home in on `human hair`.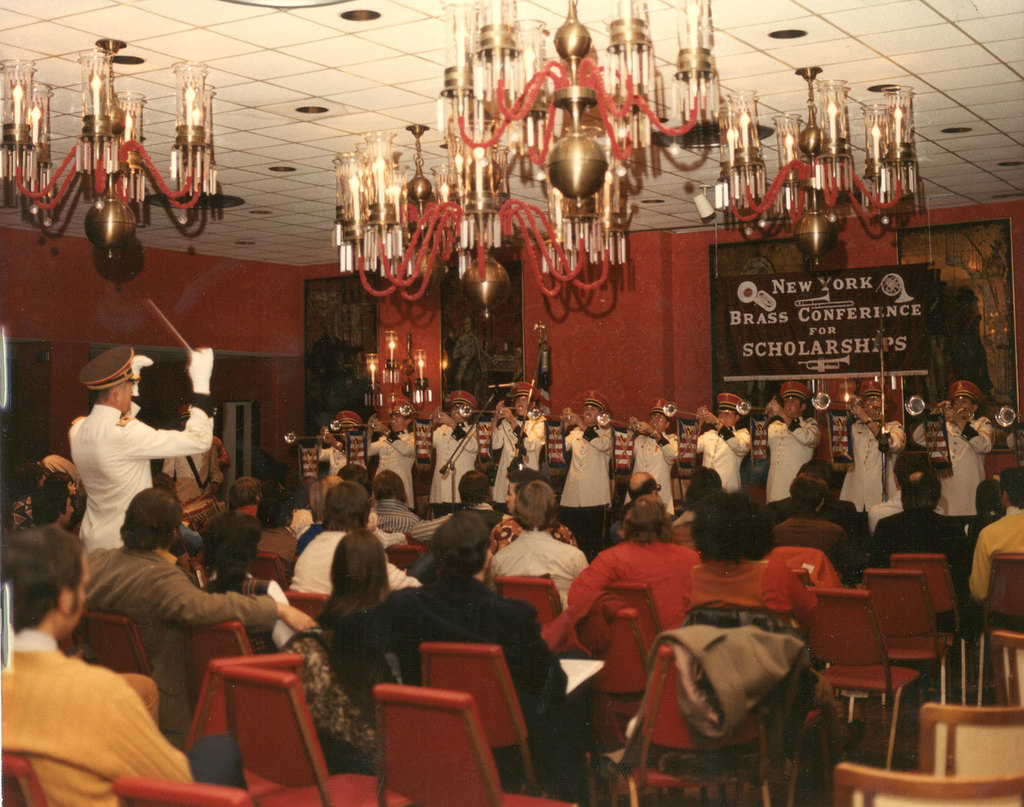
Homed in at 228,477,263,510.
